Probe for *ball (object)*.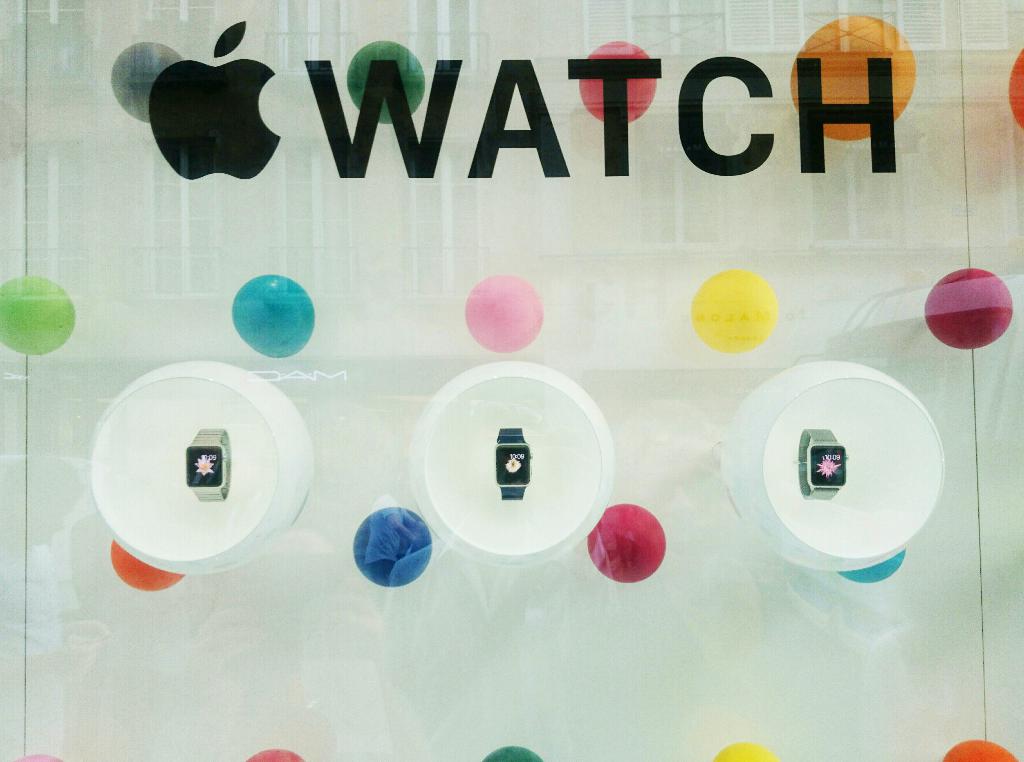
Probe result: BBox(234, 271, 317, 360).
